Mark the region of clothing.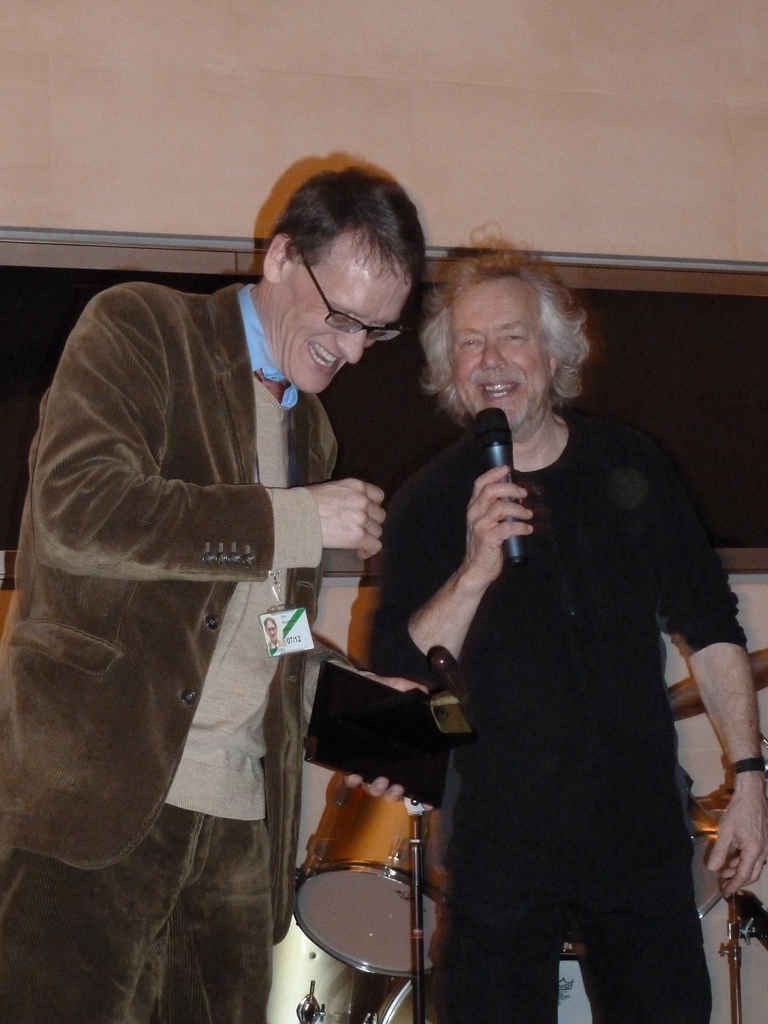
Region: 365/426/747/1023.
